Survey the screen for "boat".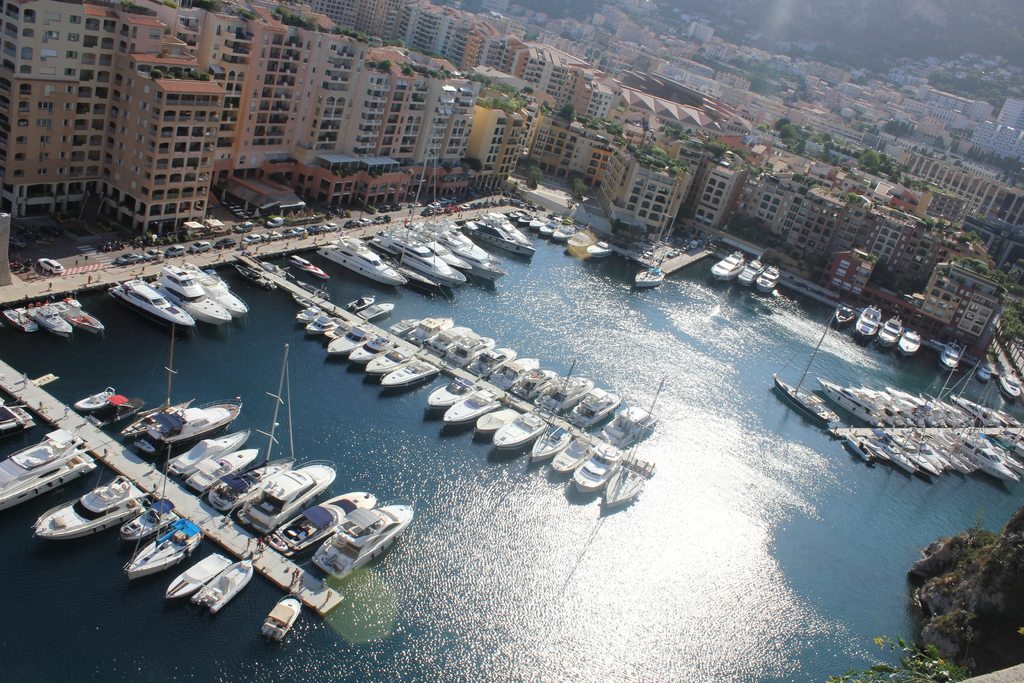
Survey found: (940,342,962,373).
